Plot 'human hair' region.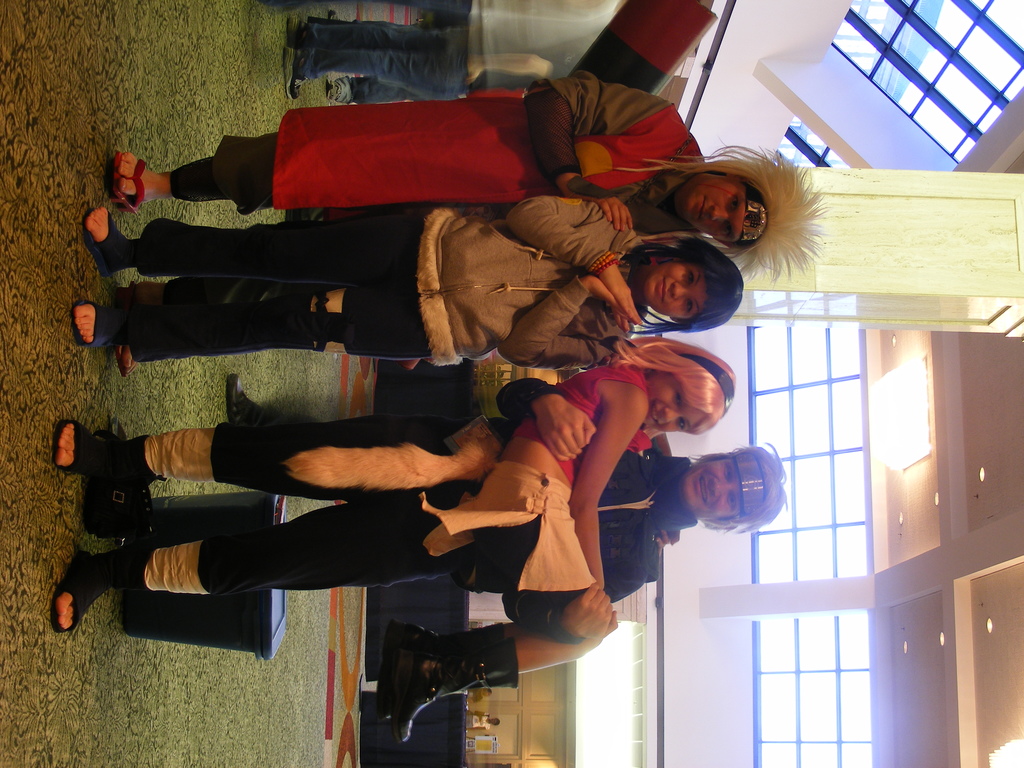
Plotted at [x1=613, y1=147, x2=831, y2=278].
